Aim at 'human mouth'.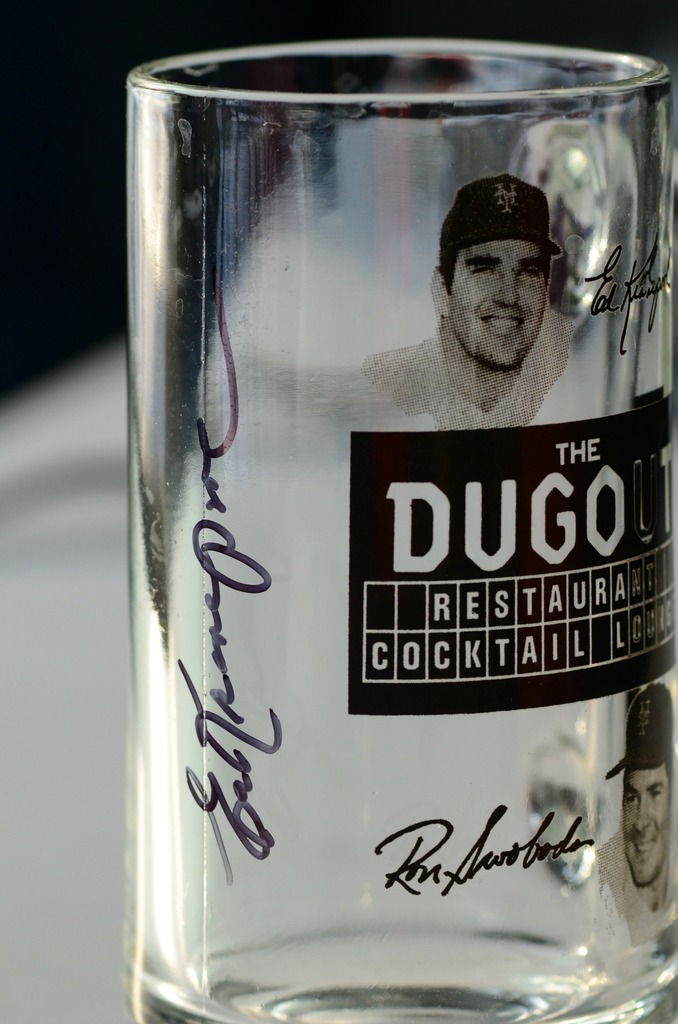
Aimed at left=636, top=841, right=656, bottom=851.
